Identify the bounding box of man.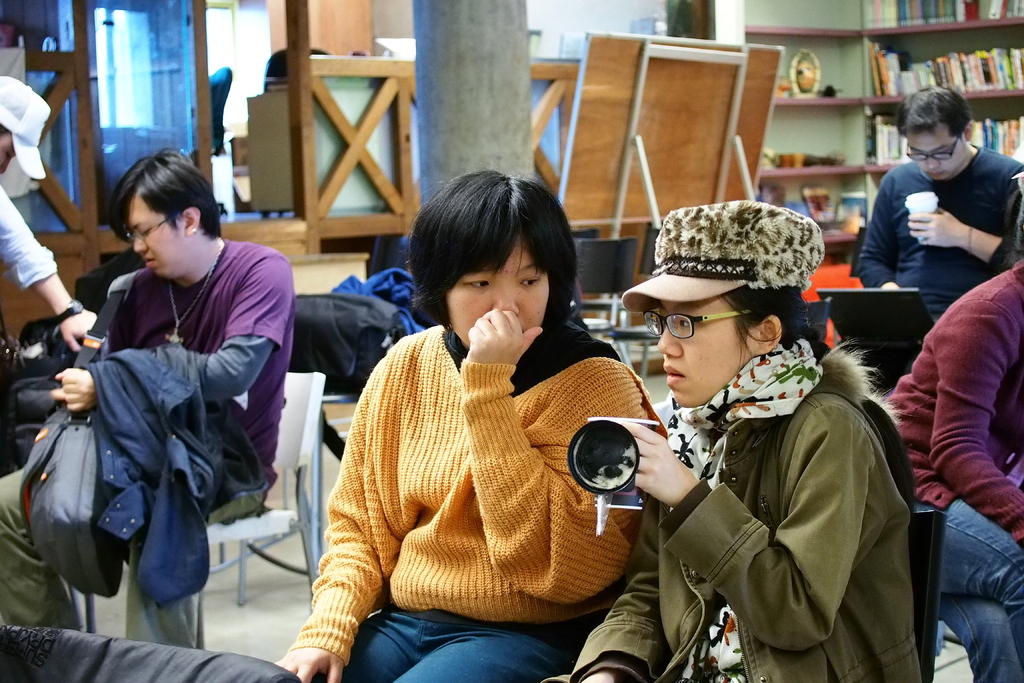
[881,170,1023,682].
